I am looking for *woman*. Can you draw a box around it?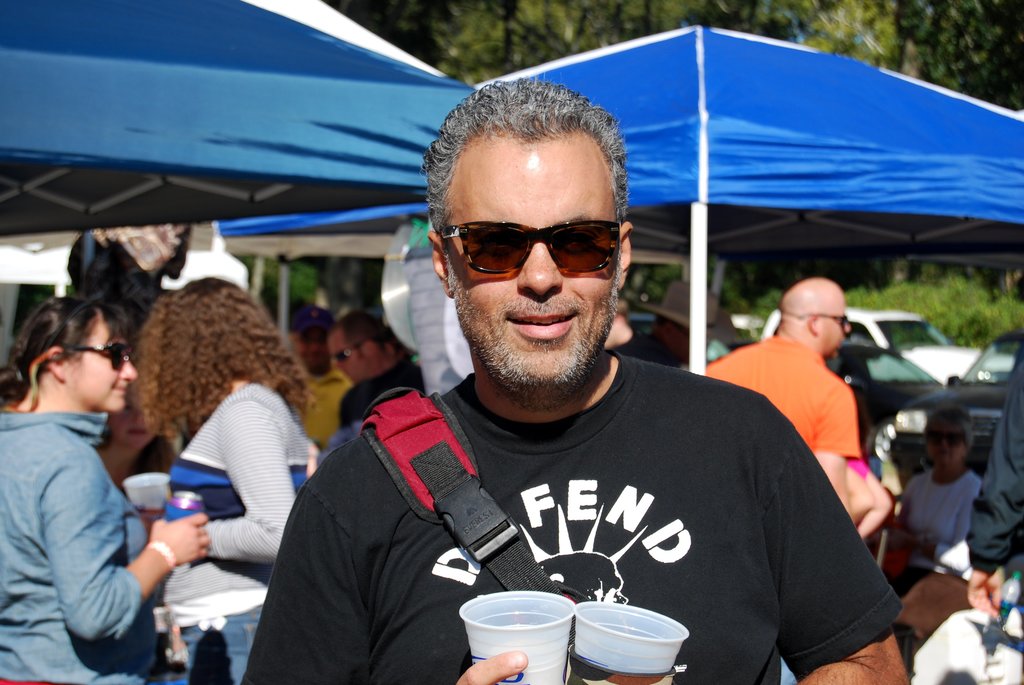
Sure, the bounding box is left=129, top=272, right=320, bottom=684.
